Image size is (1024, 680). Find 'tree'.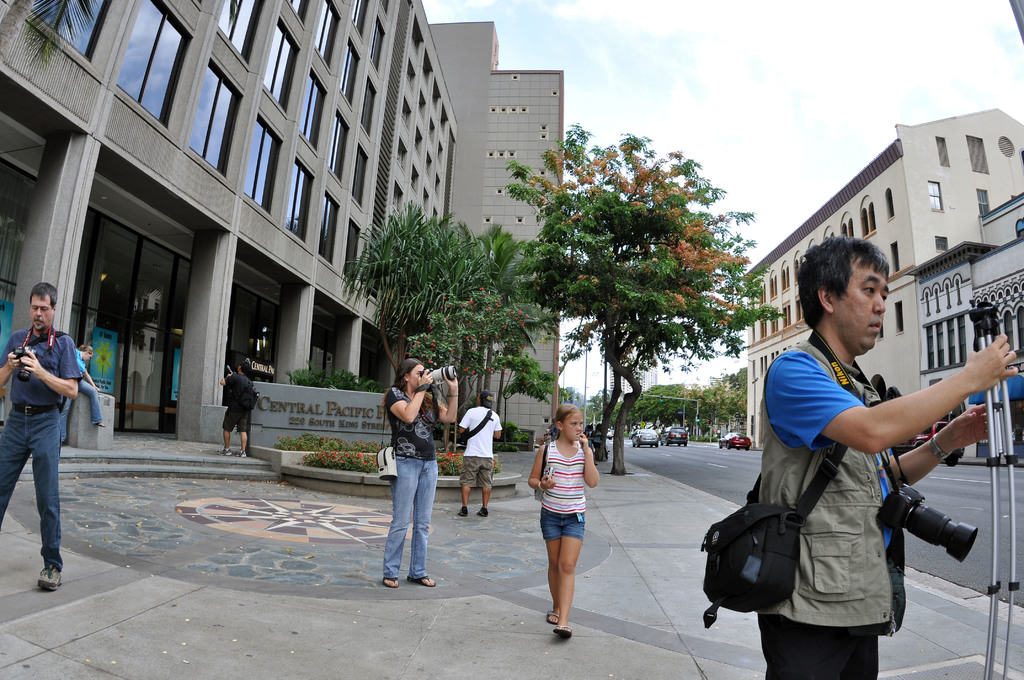
[472,339,557,418].
